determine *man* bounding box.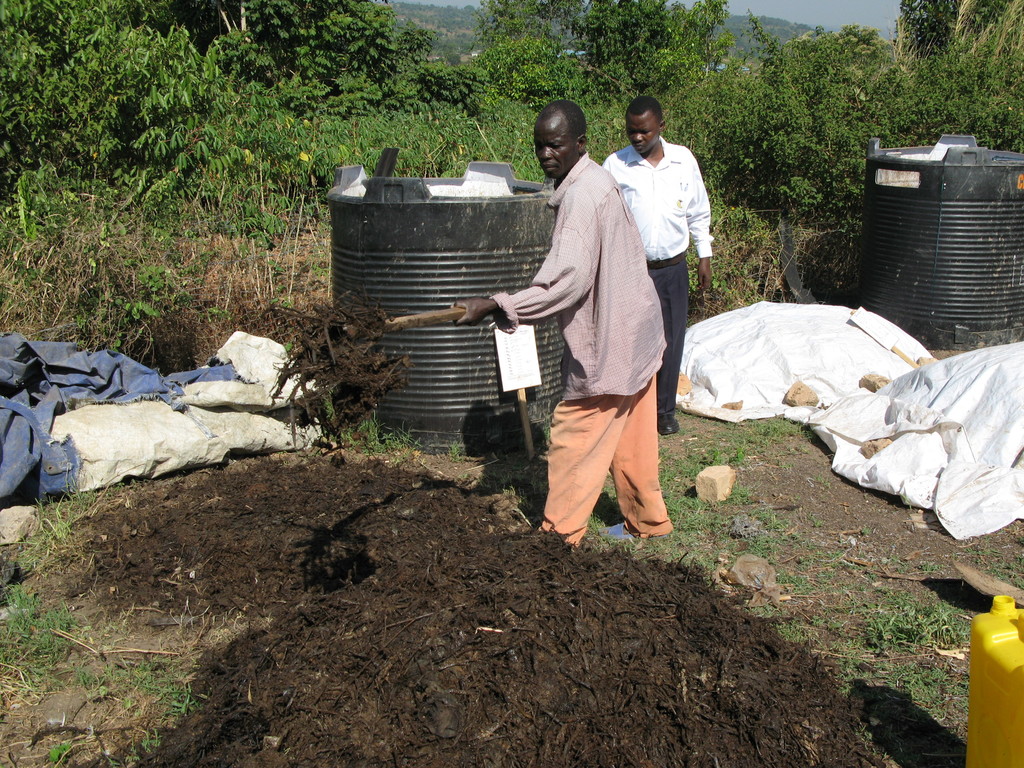
Determined: 458/118/675/547.
